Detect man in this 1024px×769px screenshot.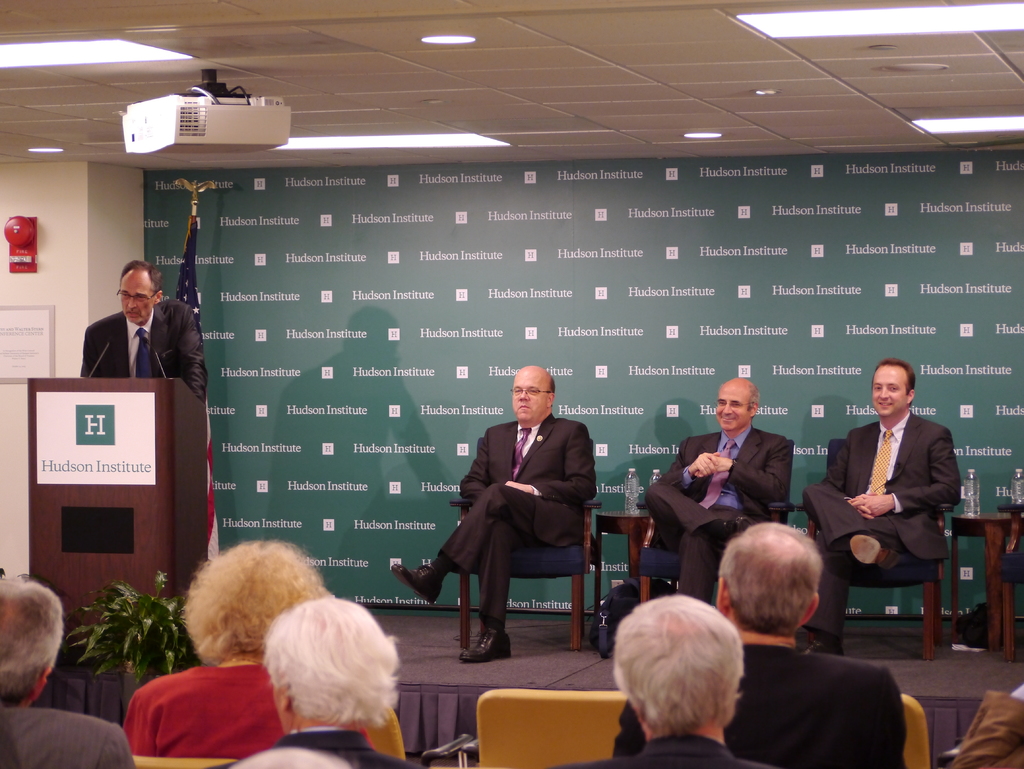
Detection: bbox=[75, 258, 209, 396].
